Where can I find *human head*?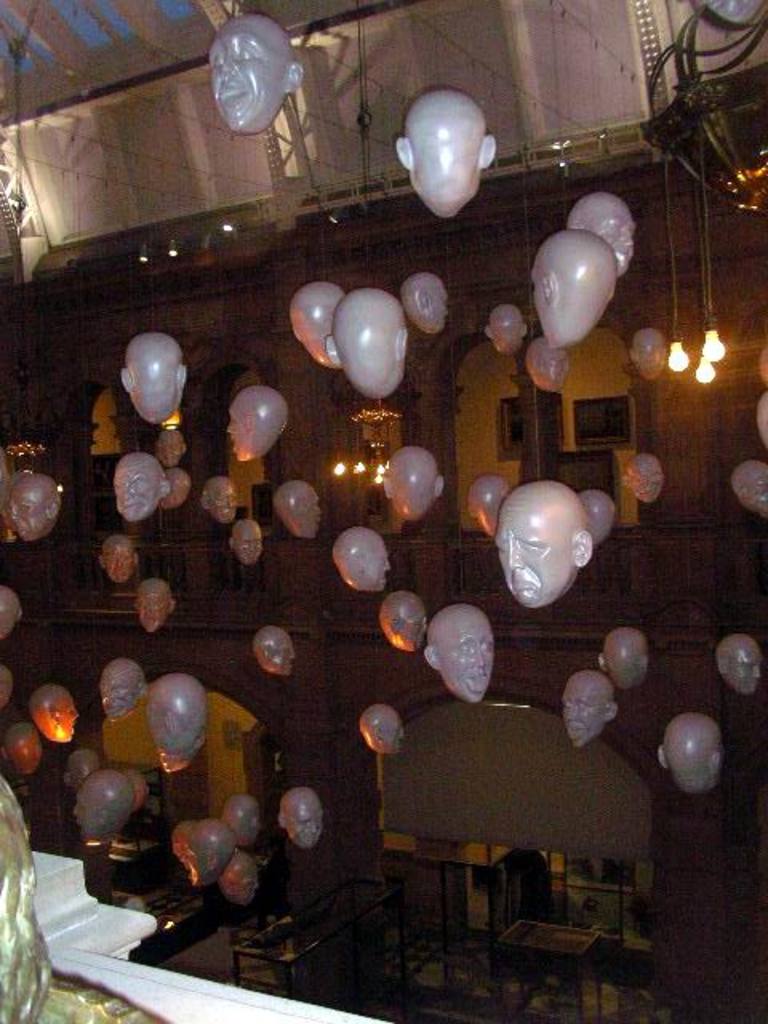
You can find it at x1=10 y1=475 x2=66 y2=541.
